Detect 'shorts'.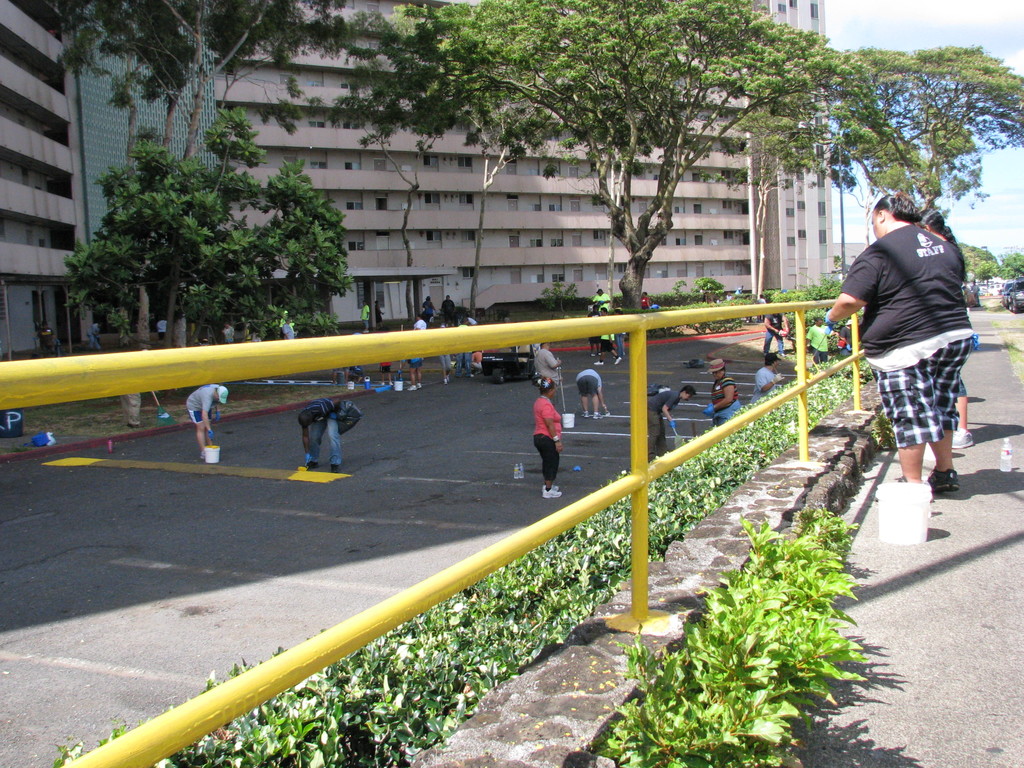
Detected at [x1=472, y1=362, x2=483, y2=367].
